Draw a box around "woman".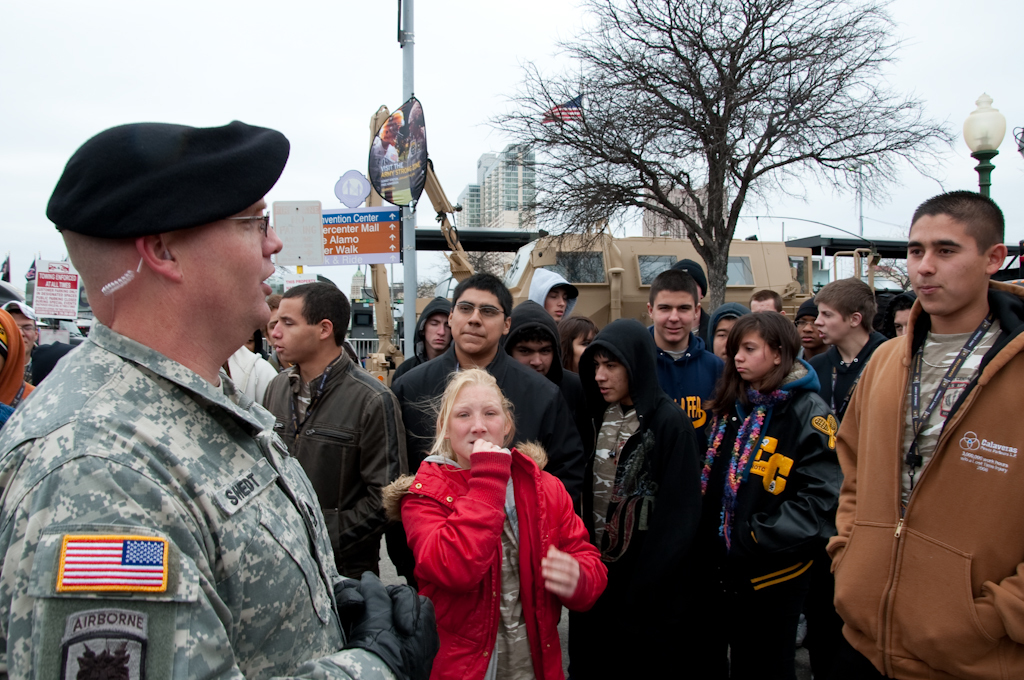
[x1=396, y1=323, x2=584, y2=672].
